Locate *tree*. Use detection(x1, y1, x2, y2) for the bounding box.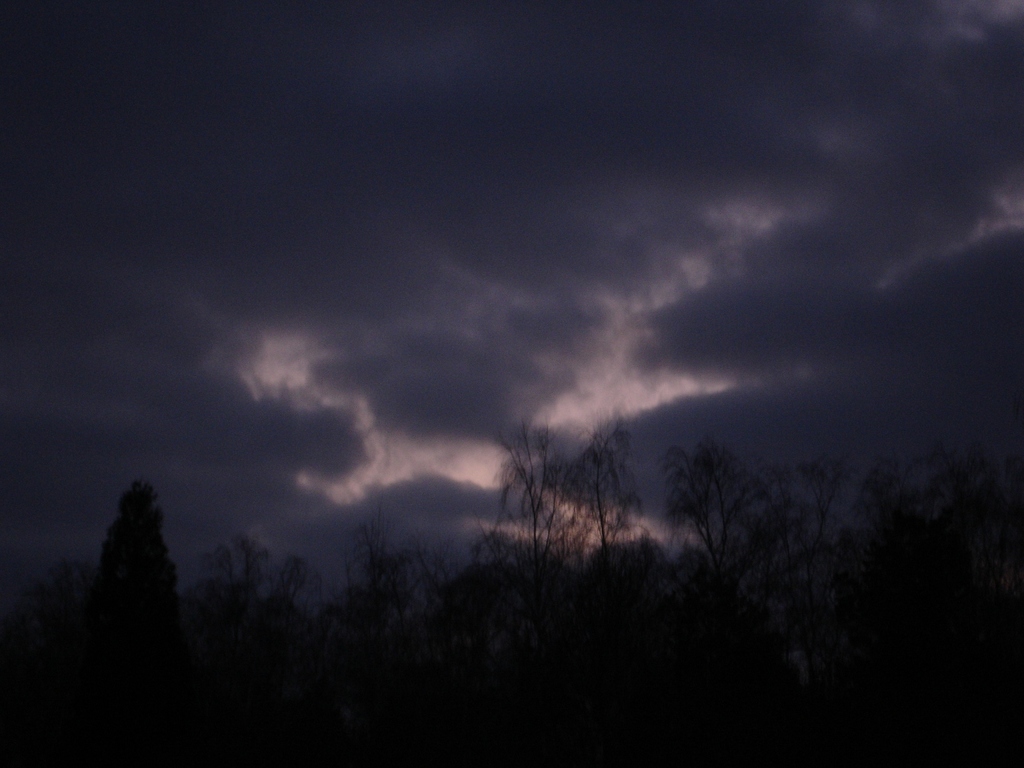
detection(66, 462, 184, 680).
